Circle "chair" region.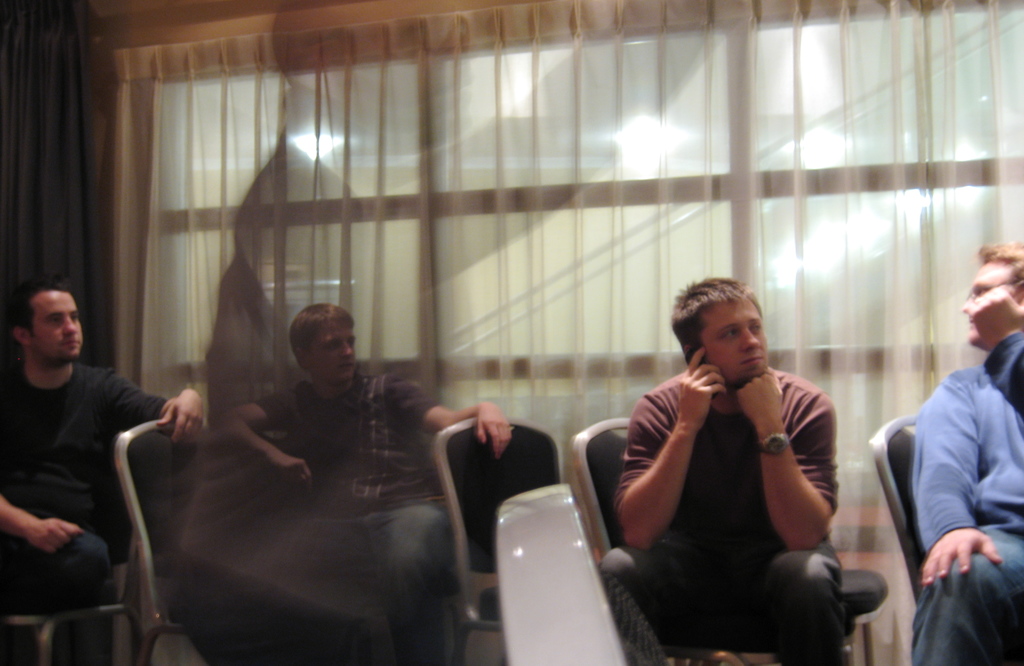
Region: 111 416 216 665.
